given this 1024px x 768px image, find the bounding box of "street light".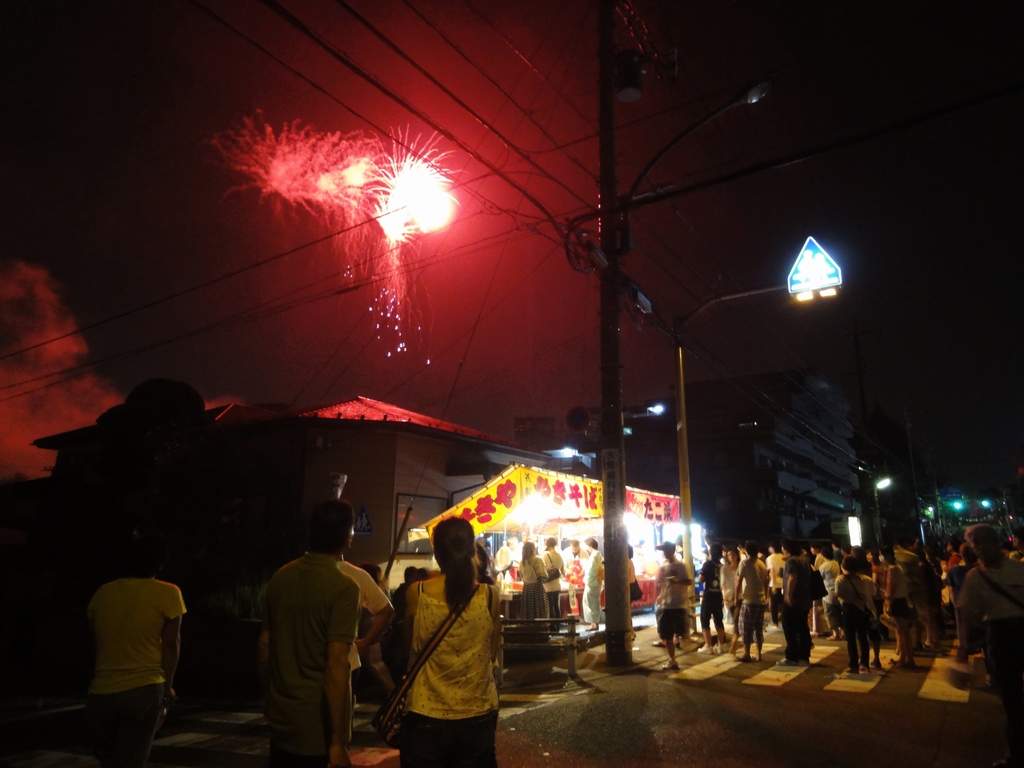
{"x1": 871, "y1": 472, "x2": 902, "y2": 552}.
